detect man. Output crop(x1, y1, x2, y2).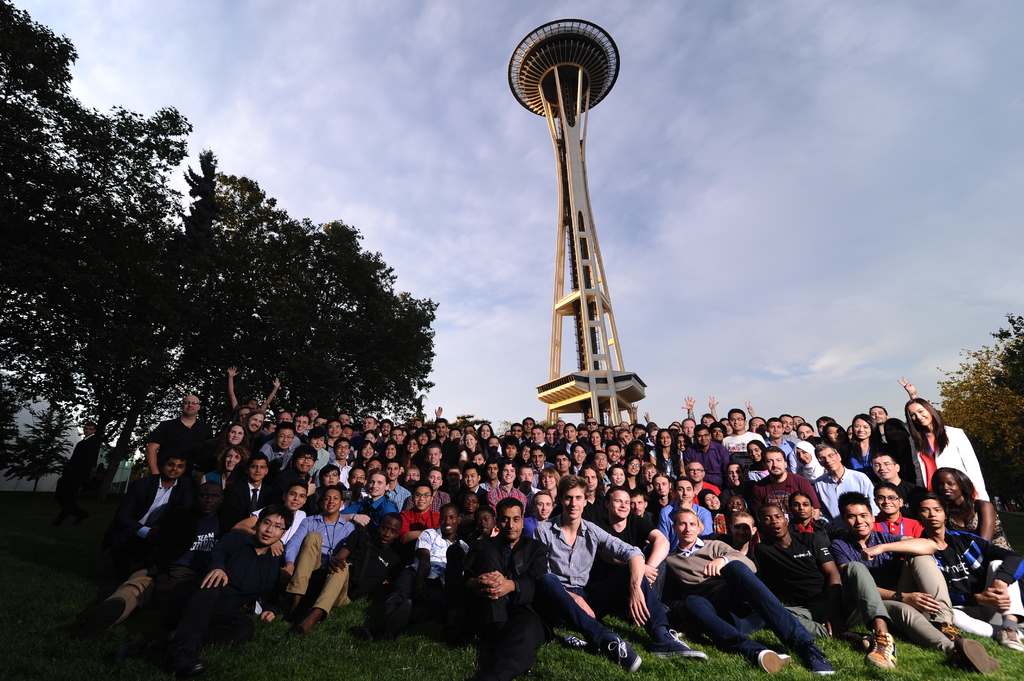
crop(422, 415, 461, 460).
